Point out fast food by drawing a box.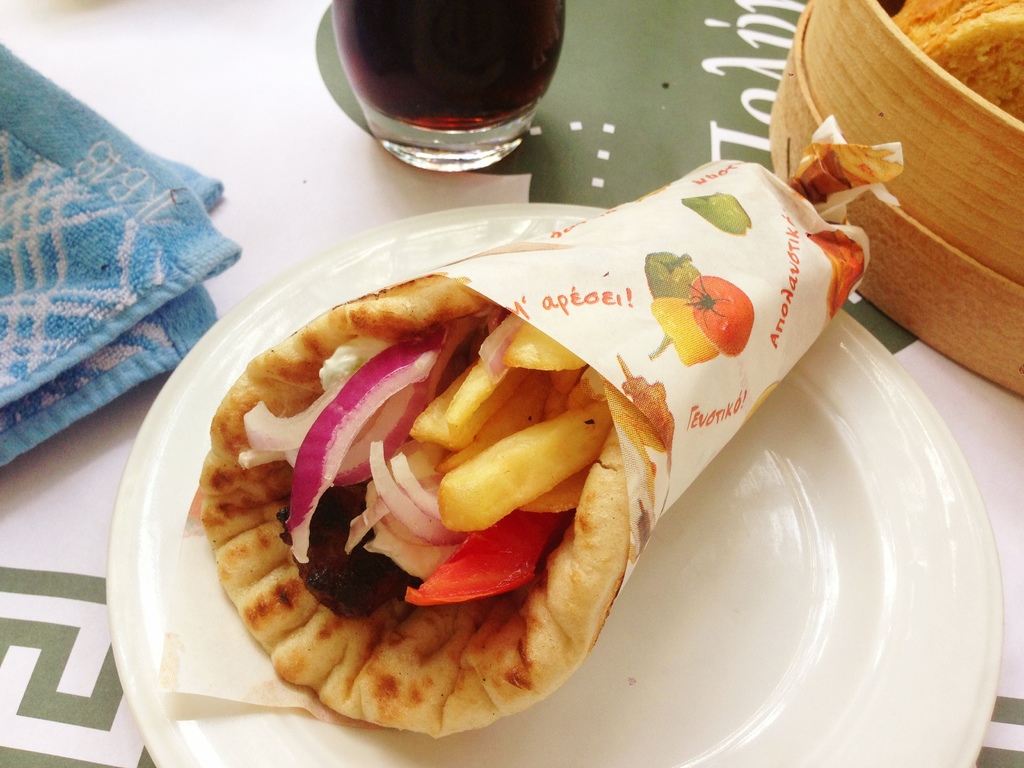
(179, 251, 673, 745).
